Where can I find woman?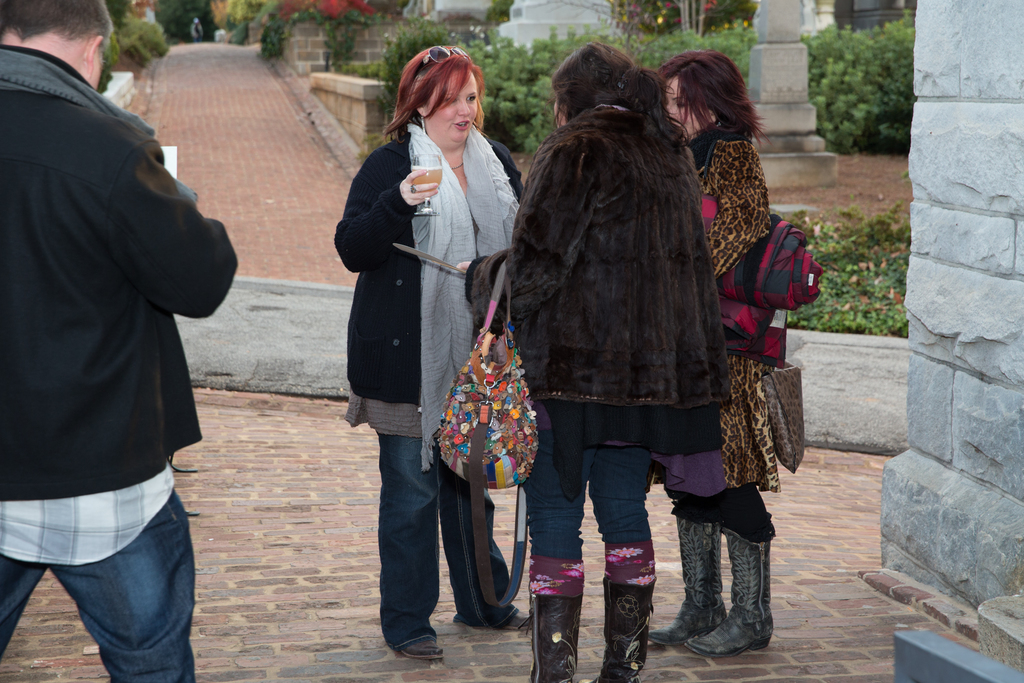
You can find it at [652,47,813,656].
